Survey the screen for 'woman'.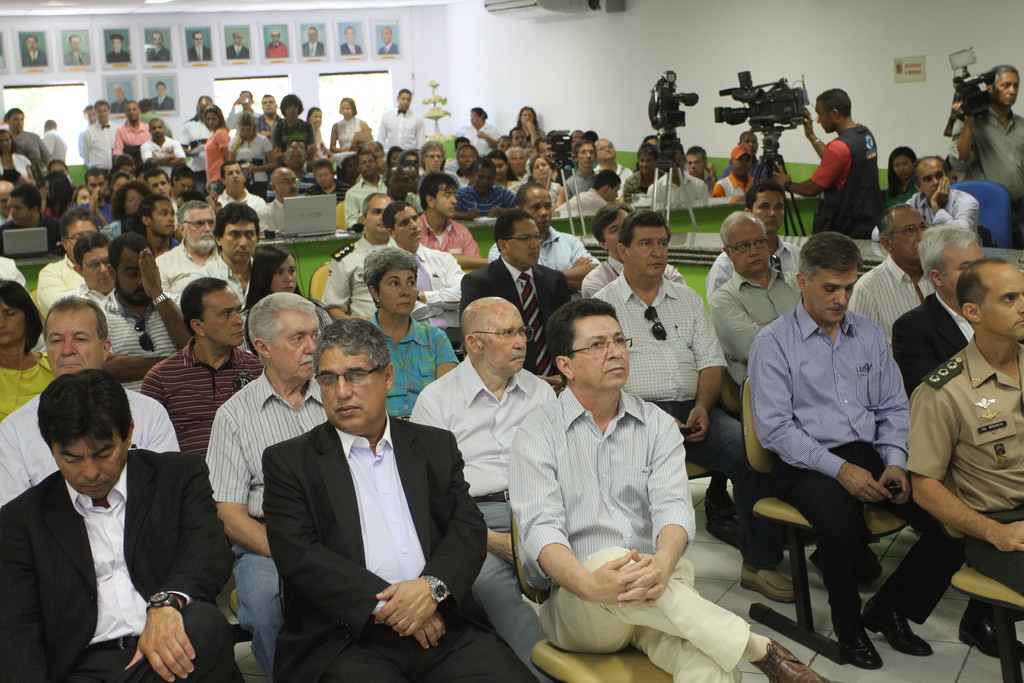
Survey found: bbox(0, 123, 36, 181).
